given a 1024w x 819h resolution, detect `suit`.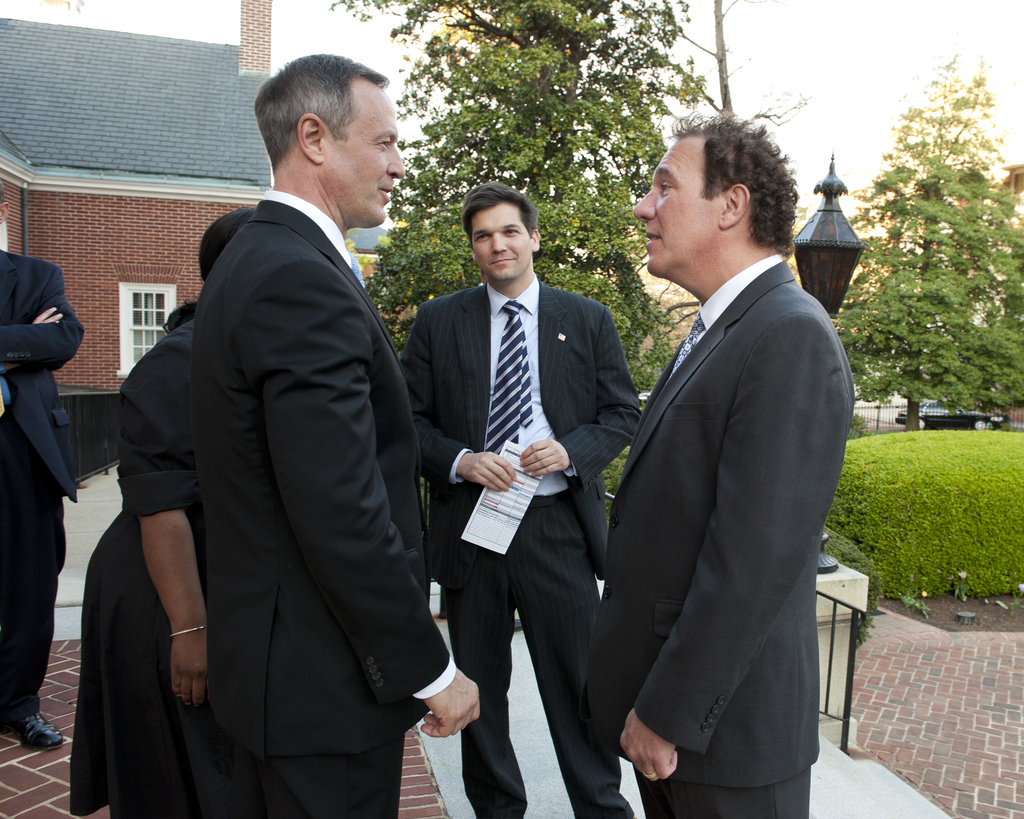
pyautogui.locateOnScreen(0, 245, 82, 725).
